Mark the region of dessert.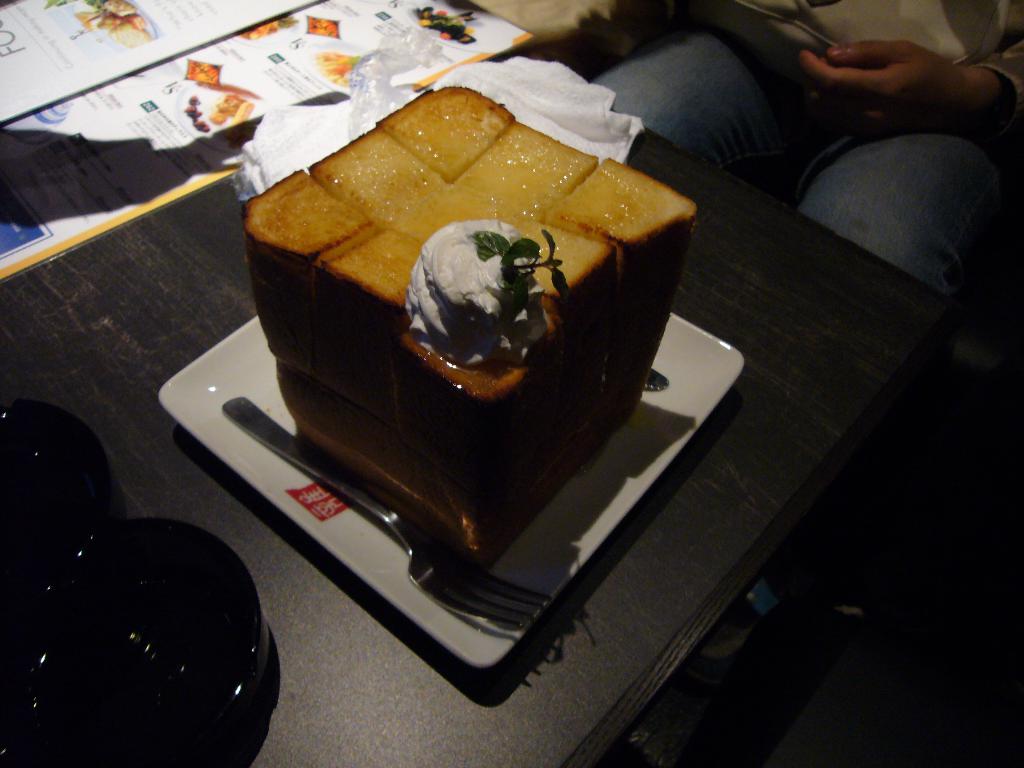
Region: {"x1": 251, "y1": 101, "x2": 652, "y2": 508}.
